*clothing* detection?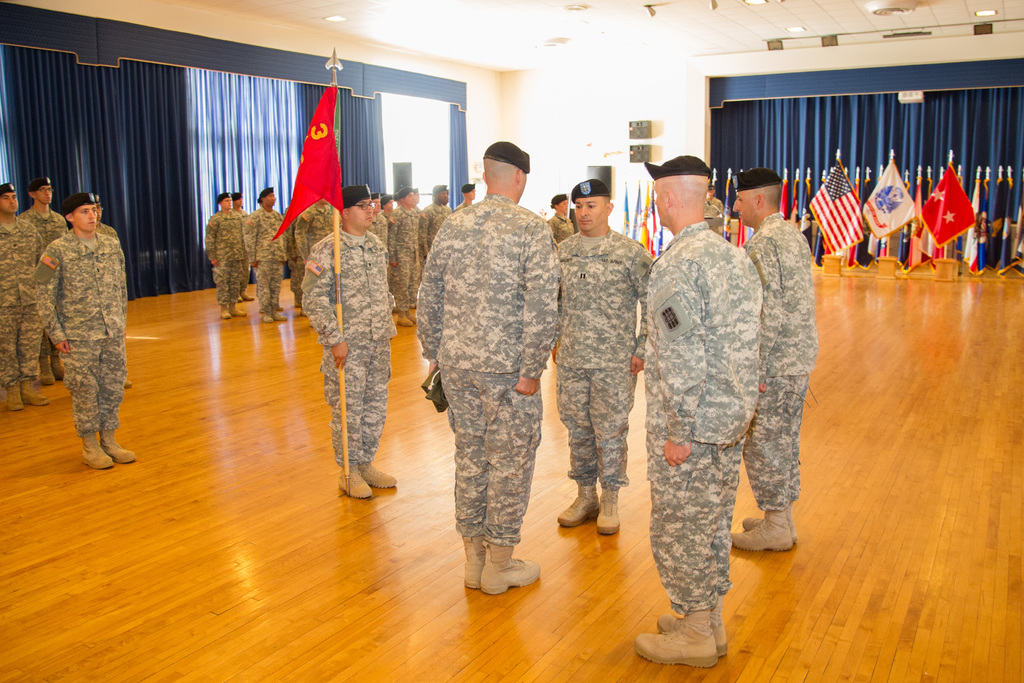
[204,210,245,306]
